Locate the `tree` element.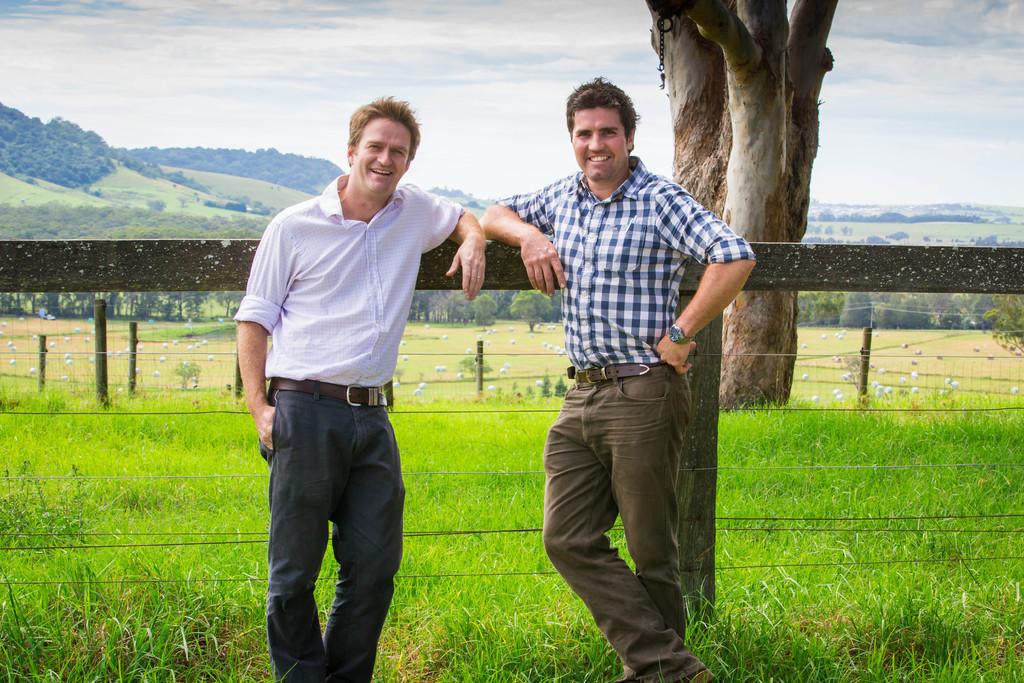
Element bbox: <bbox>422, 282, 476, 334</bbox>.
